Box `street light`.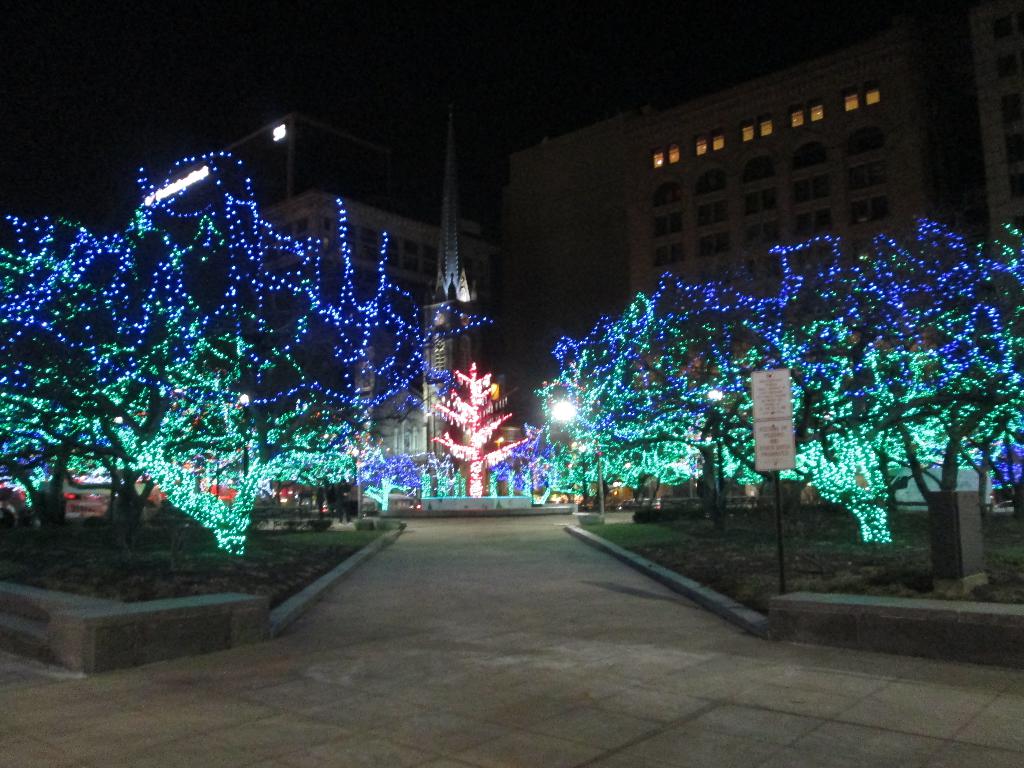
bbox(234, 392, 249, 481).
